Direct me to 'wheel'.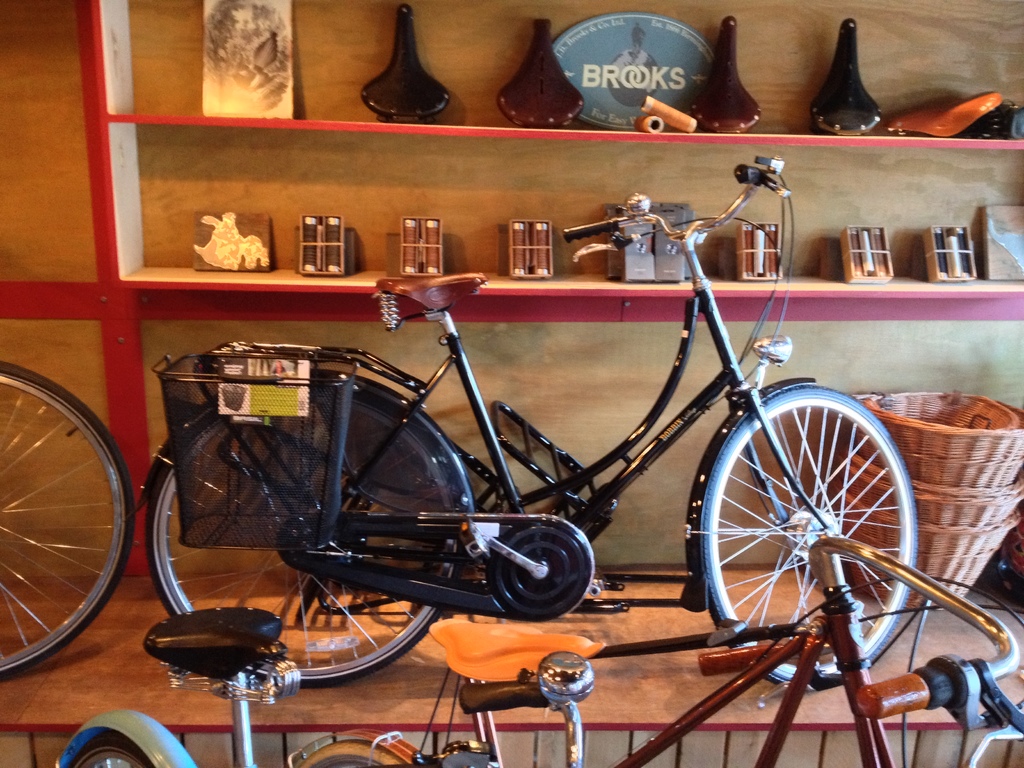
Direction: 144:373:460:692.
